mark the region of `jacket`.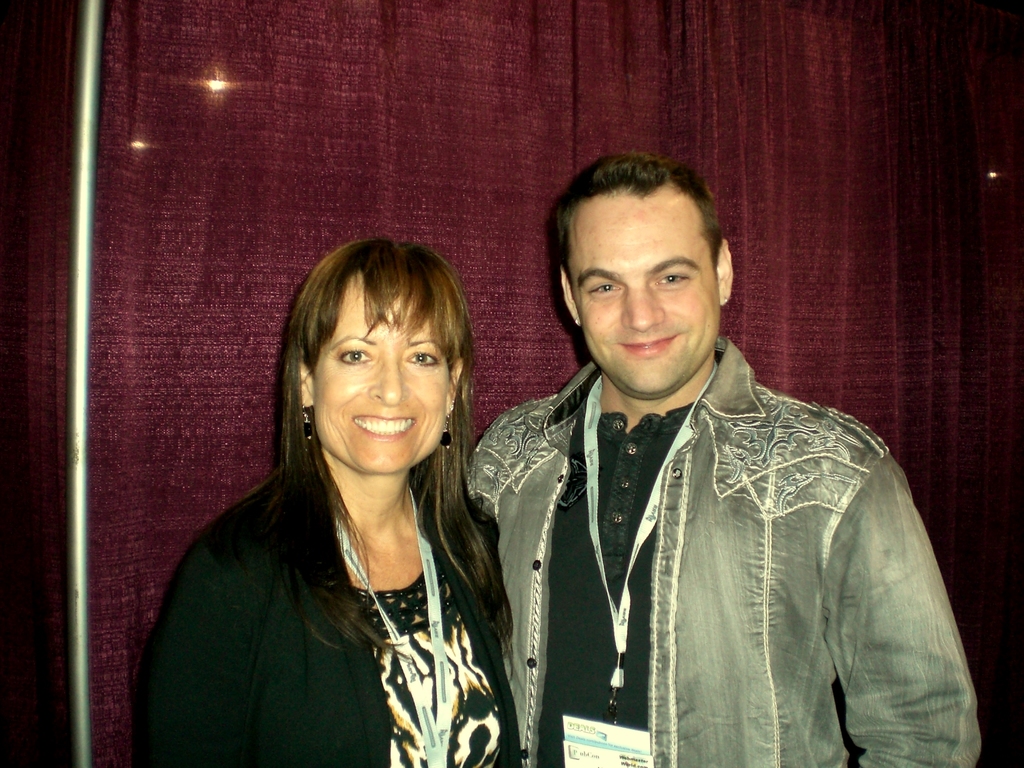
Region: 467,336,980,767.
